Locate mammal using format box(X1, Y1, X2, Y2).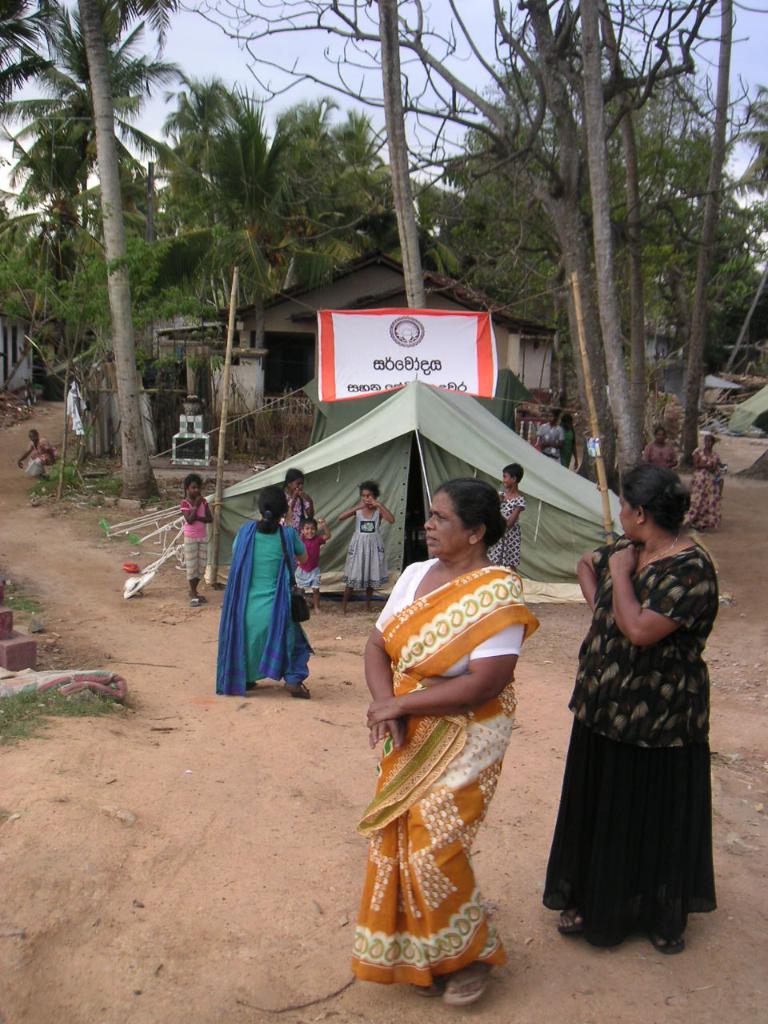
box(15, 428, 56, 486).
